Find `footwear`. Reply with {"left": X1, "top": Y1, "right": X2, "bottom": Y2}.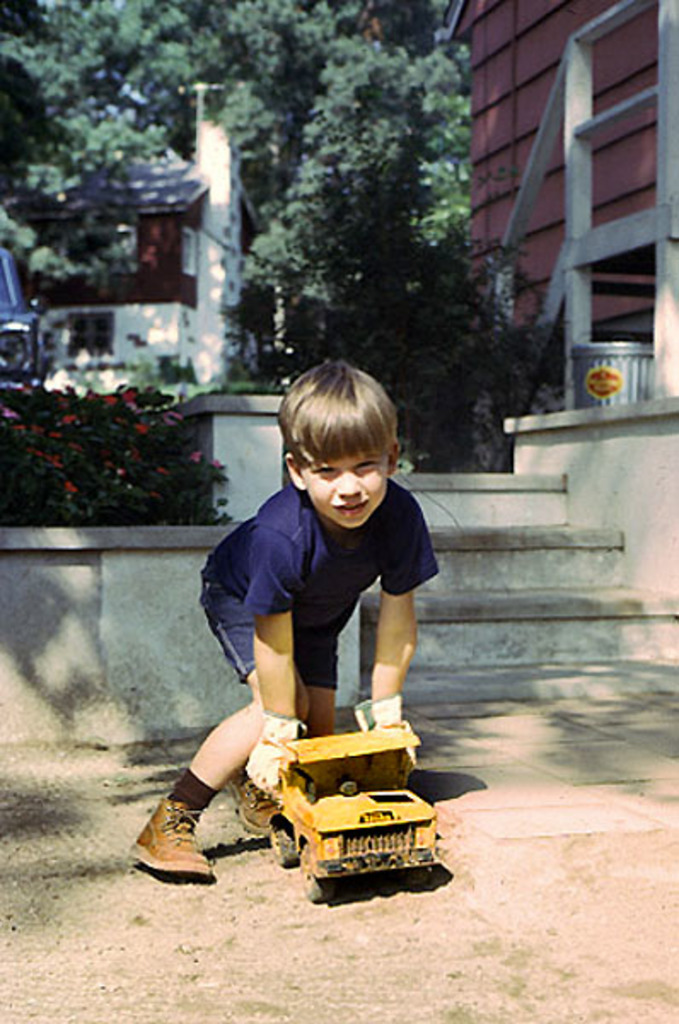
{"left": 131, "top": 792, "right": 210, "bottom": 893}.
